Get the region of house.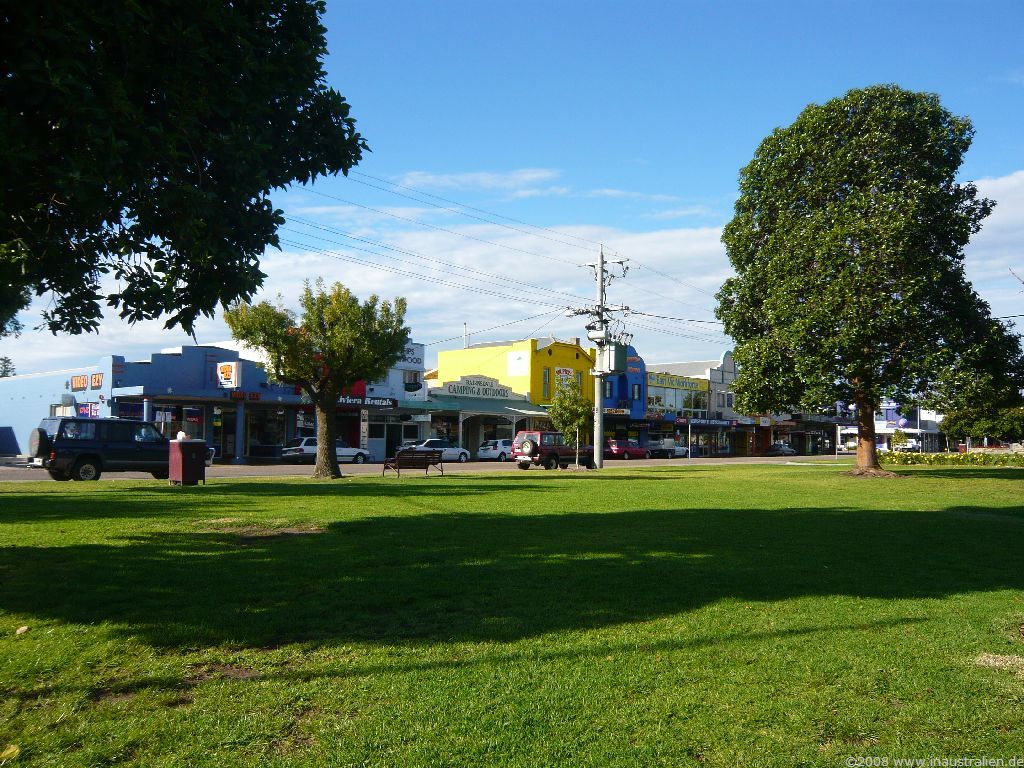
708, 348, 751, 455.
